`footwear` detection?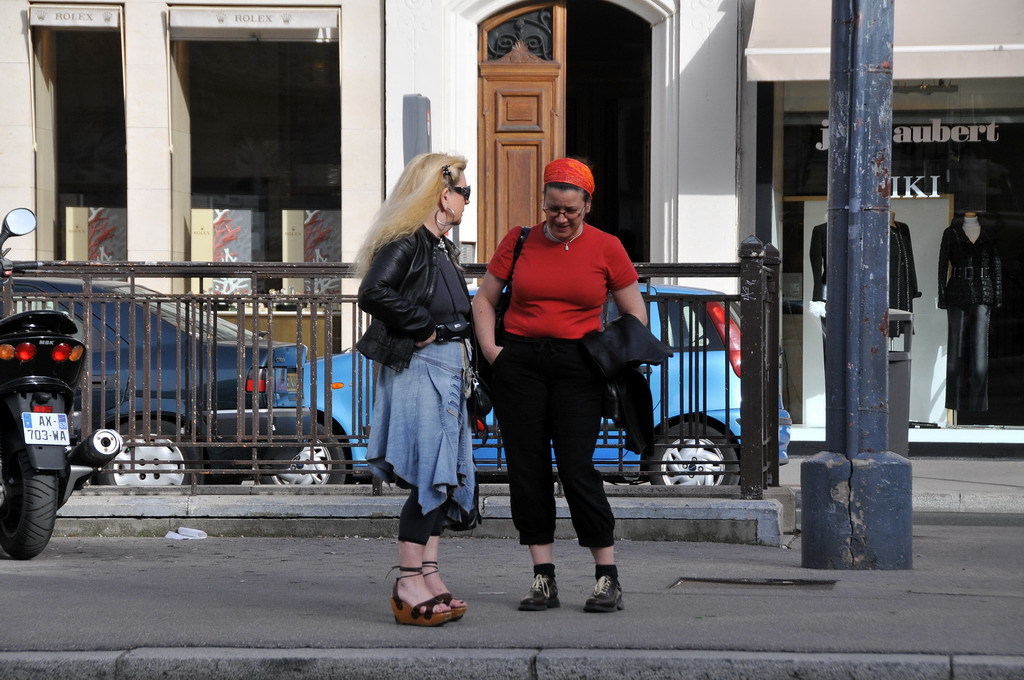
x1=386, y1=564, x2=453, y2=627
